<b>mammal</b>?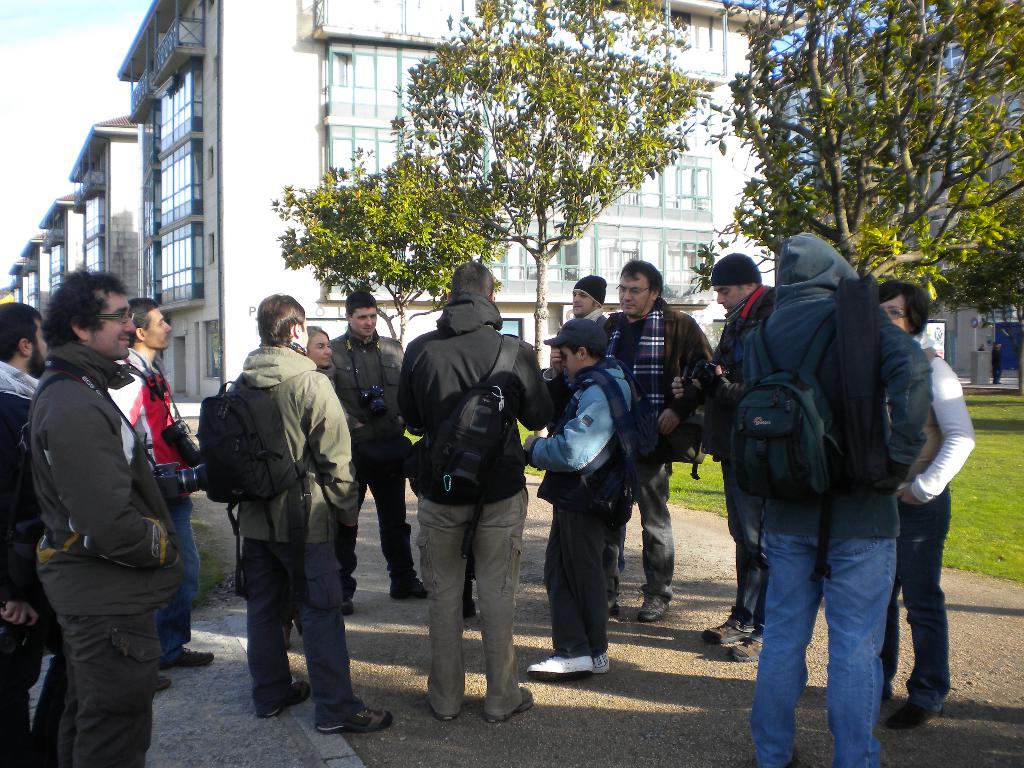
<bbox>25, 261, 184, 767</bbox>
